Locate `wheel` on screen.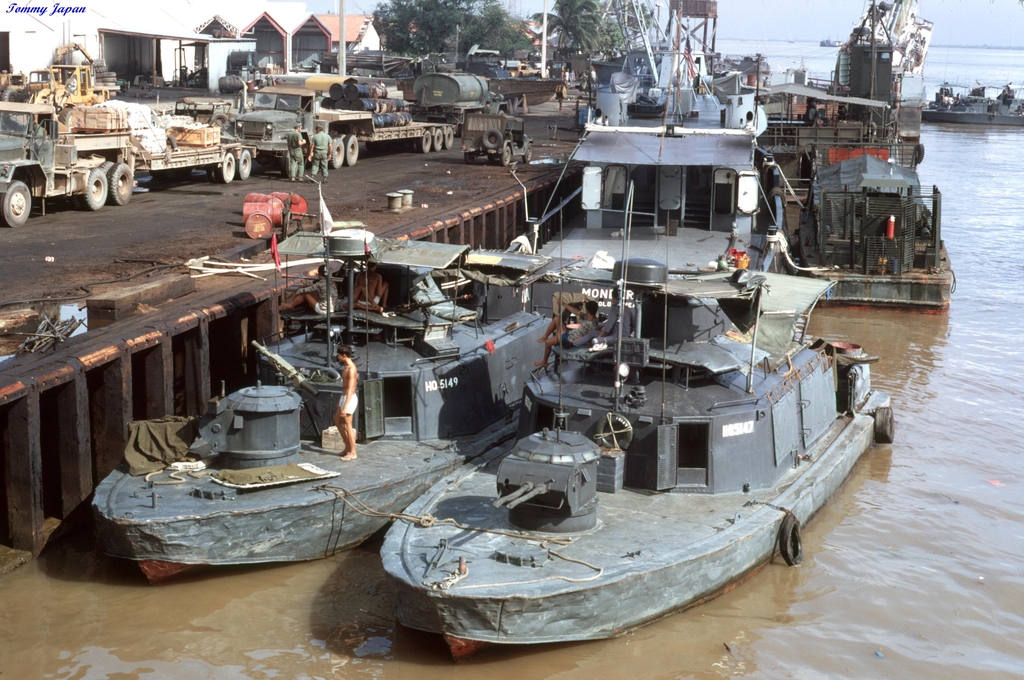
On screen at <box>349,135,360,168</box>.
